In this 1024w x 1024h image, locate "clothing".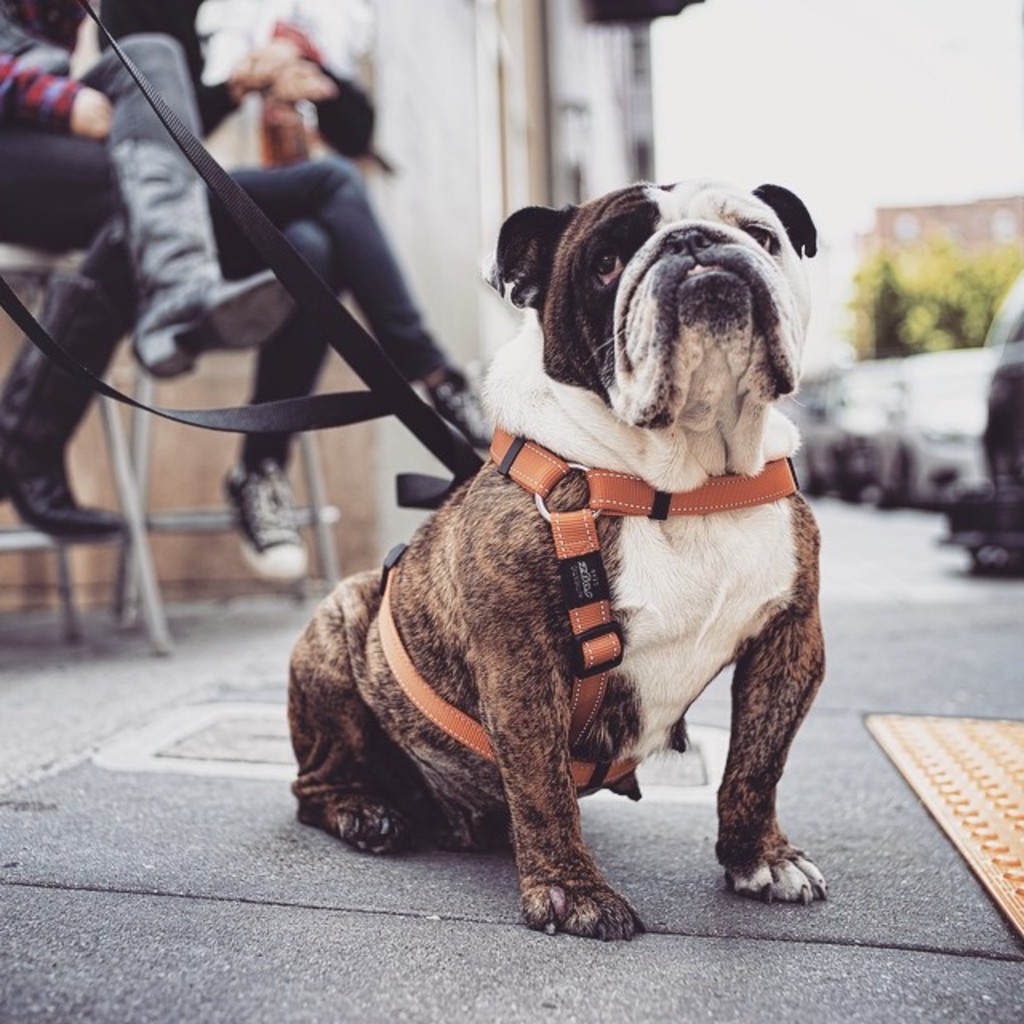
Bounding box: box(189, 78, 422, 459).
